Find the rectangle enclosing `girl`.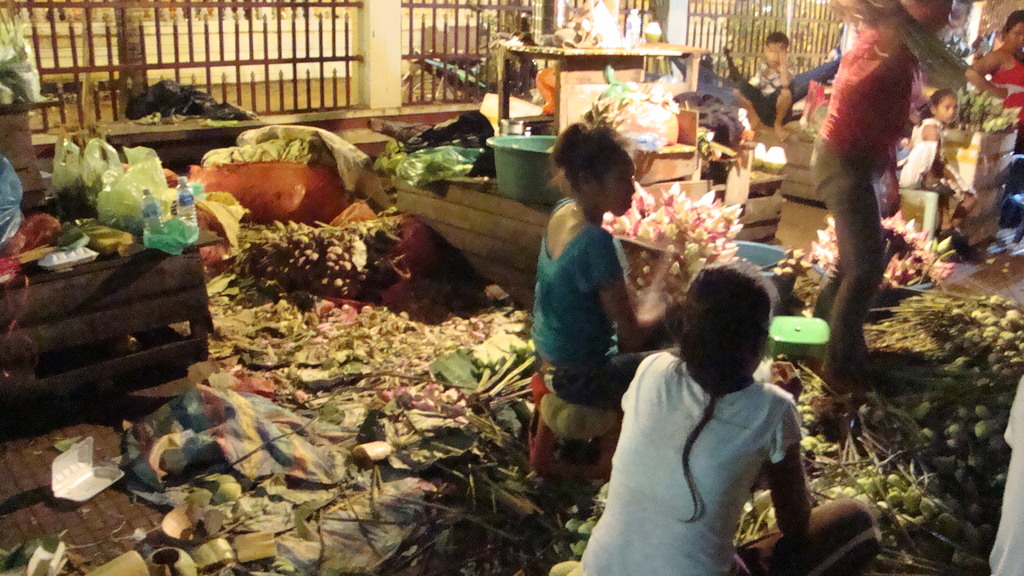
<box>897,87,978,259</box>.
